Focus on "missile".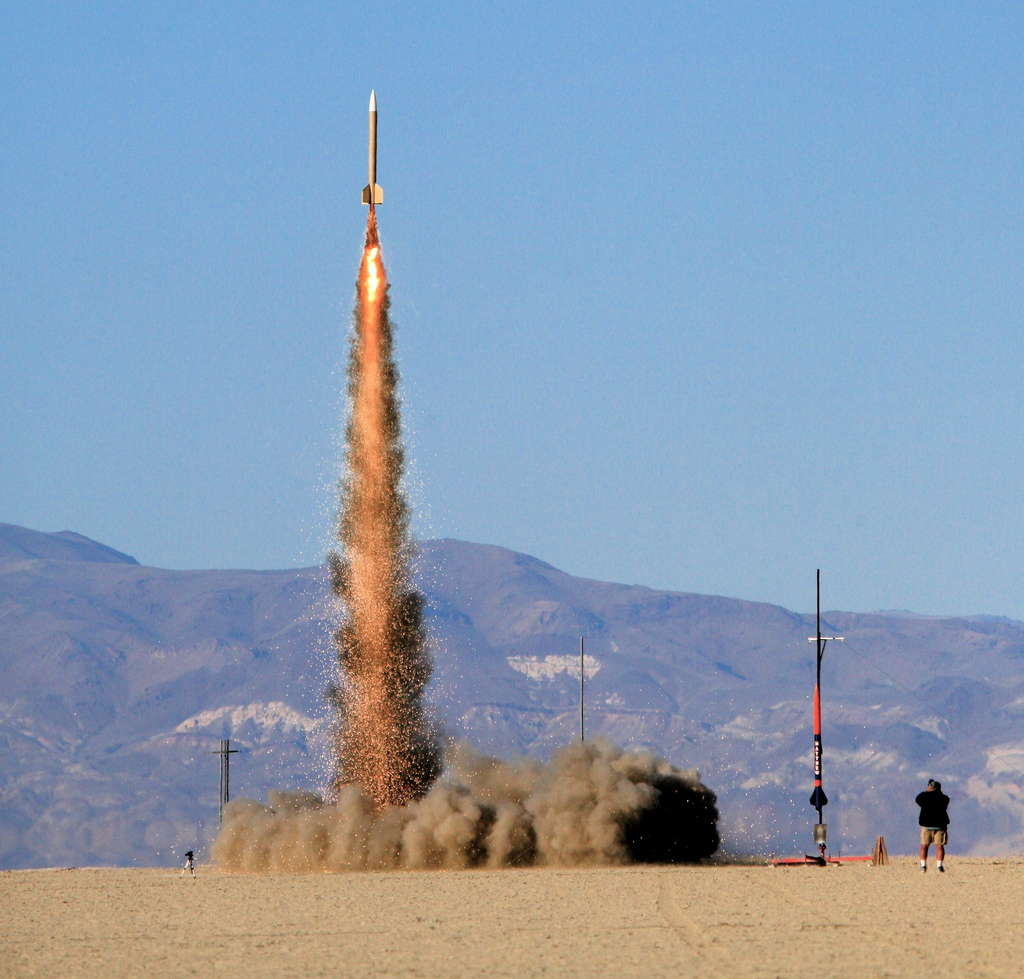
Focused at BBox(360, 88, 383, 208).
